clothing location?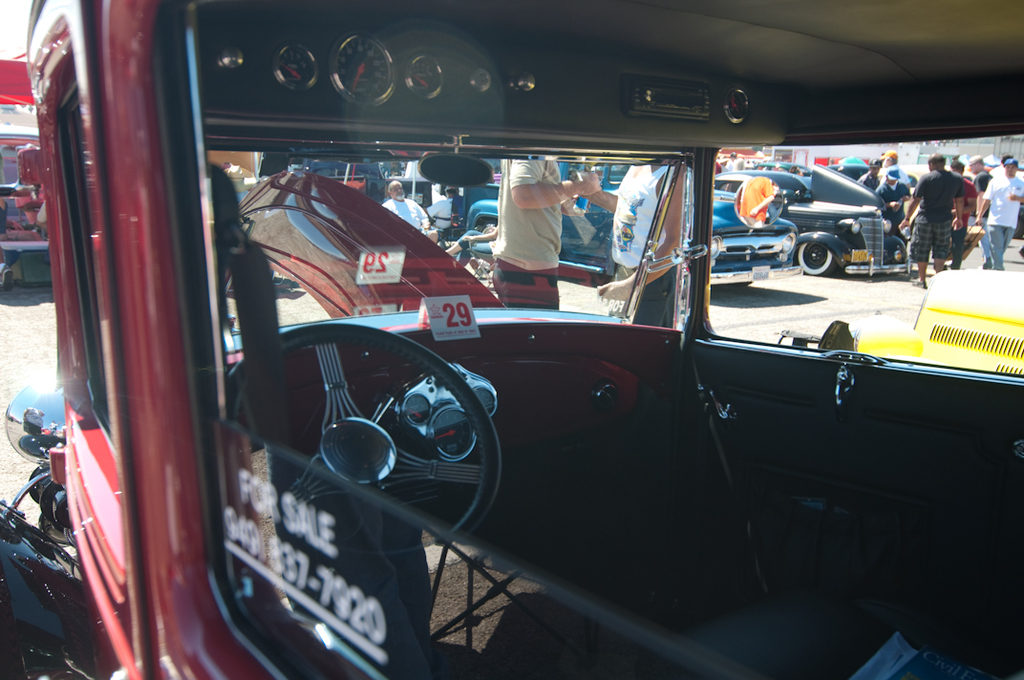
(left=878, top=162, right=908, bottom=227)
